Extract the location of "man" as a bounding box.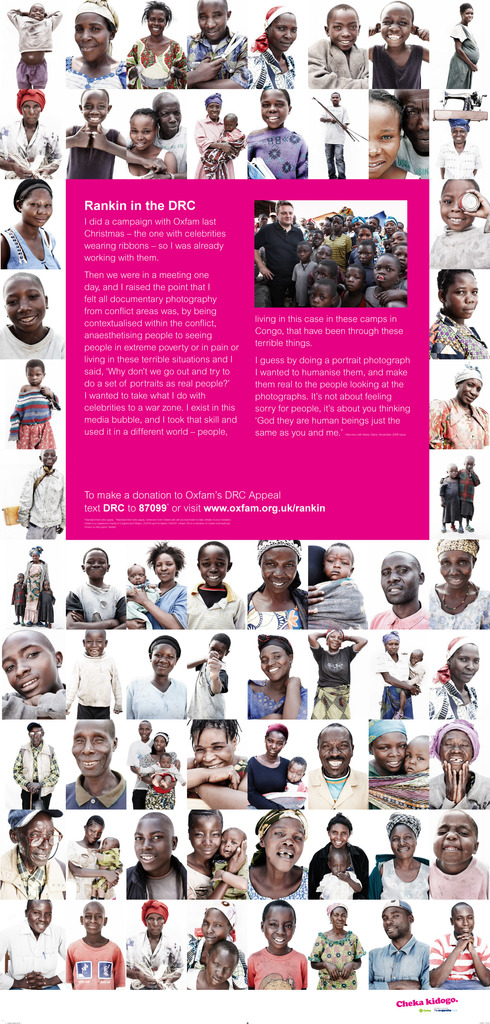
rect(249, 199, 304, 298).
